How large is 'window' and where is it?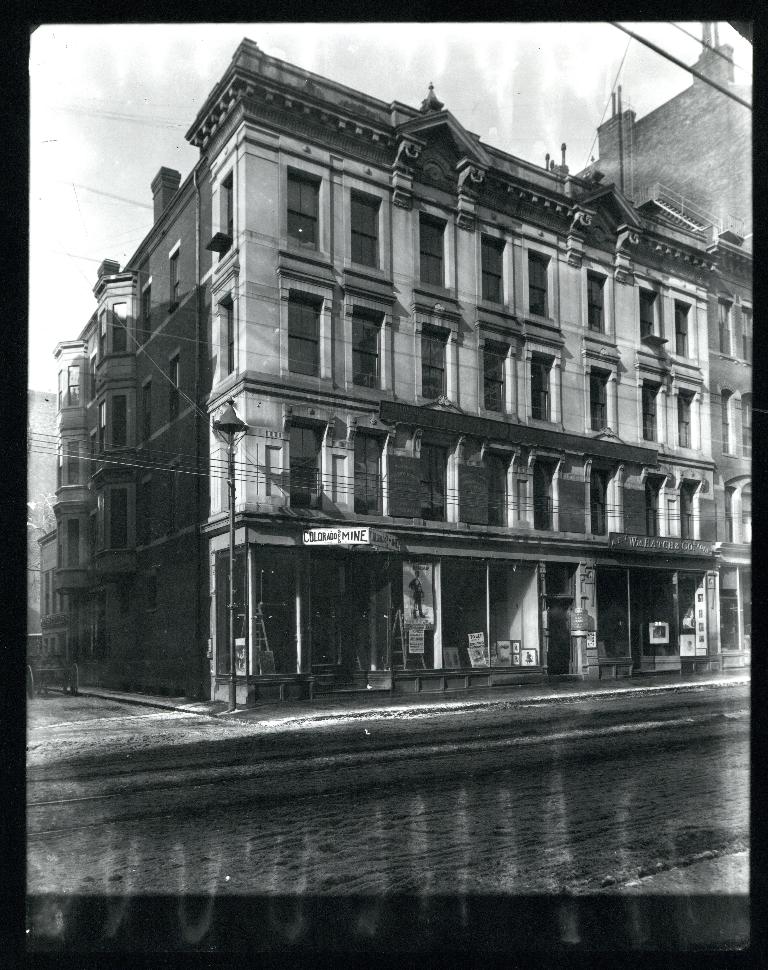
Bounding box: 65/444/81/487.
